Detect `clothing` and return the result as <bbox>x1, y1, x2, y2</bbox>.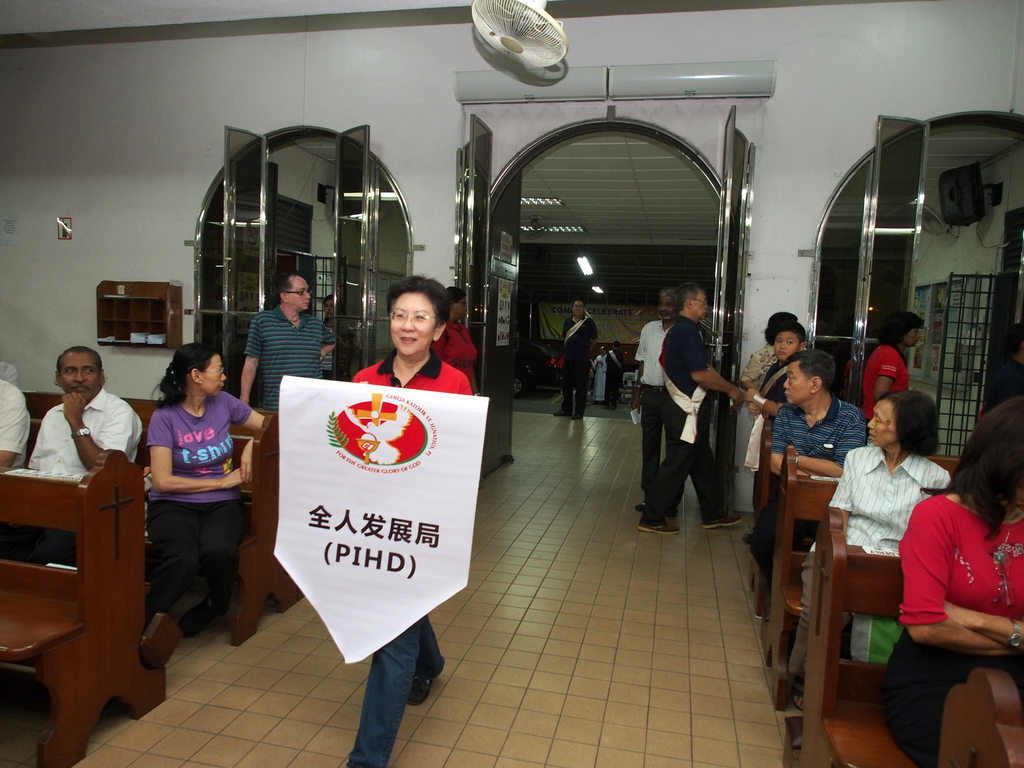
<bbox>349, 346, 469, 767</bbox>.
